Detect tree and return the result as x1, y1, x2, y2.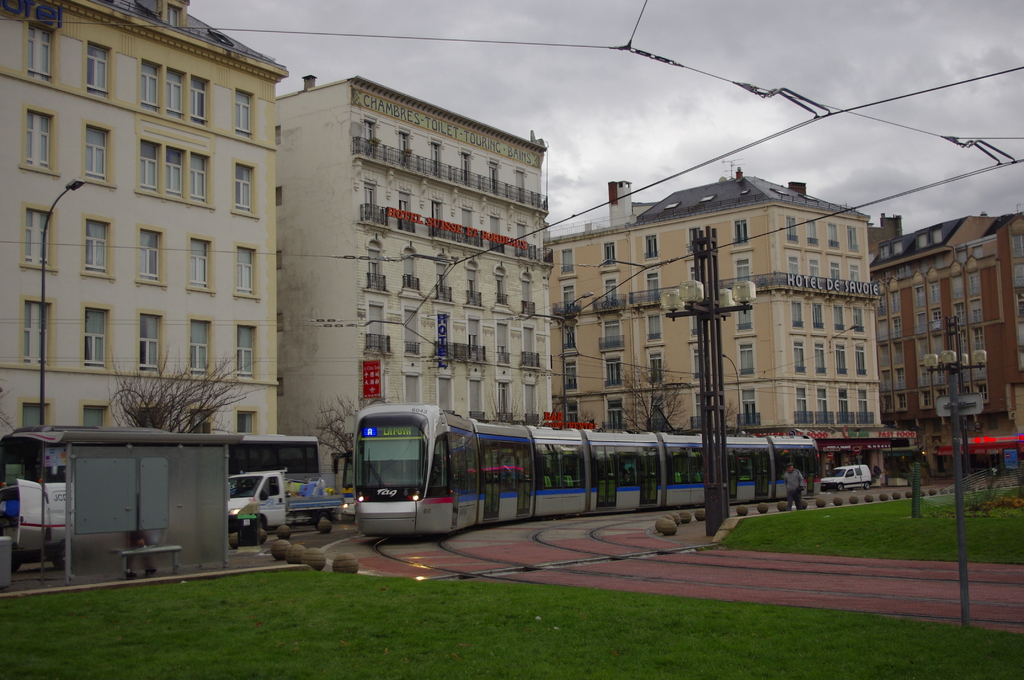
320, 391, 434, 470.
